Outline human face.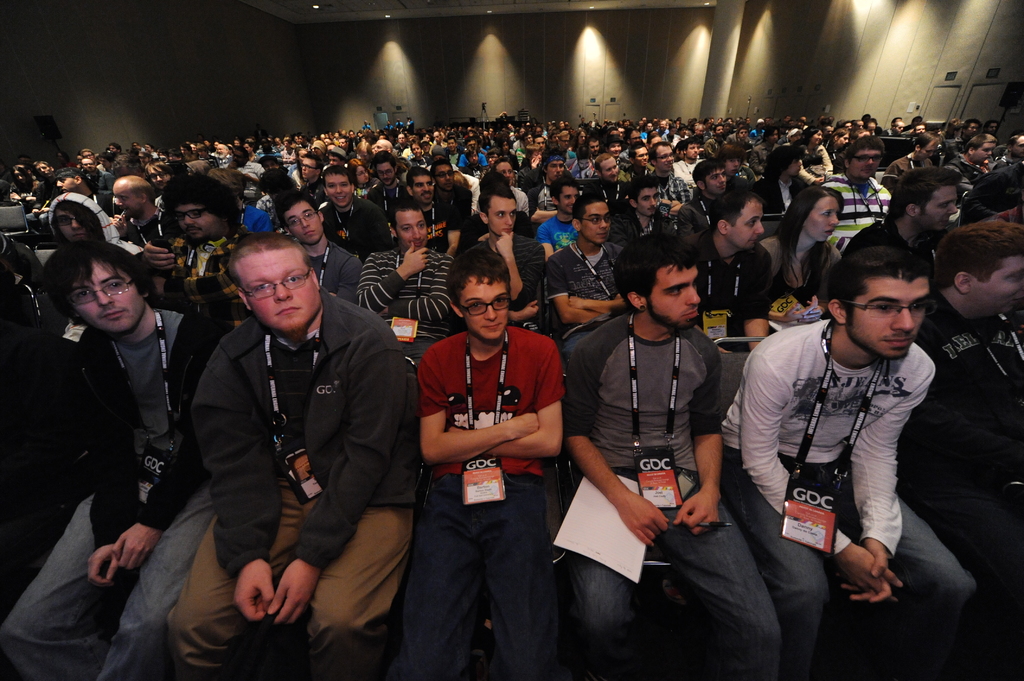
Outline: 410 145 426 159.
